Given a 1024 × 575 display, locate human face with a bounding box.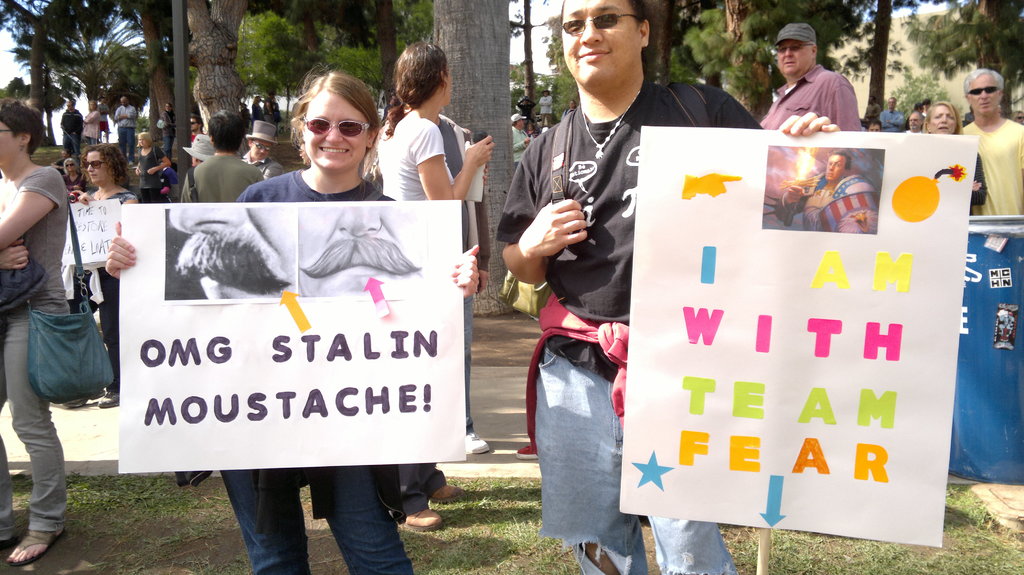
Located: detection(782, 40, 815, 81).
